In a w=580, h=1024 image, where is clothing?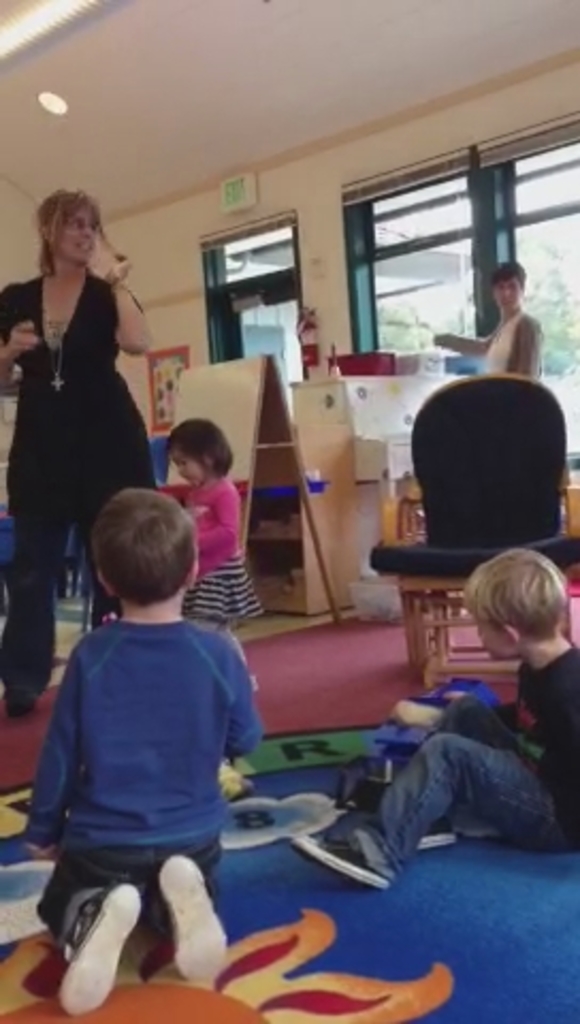
detection(158, 467, 264, 625).
